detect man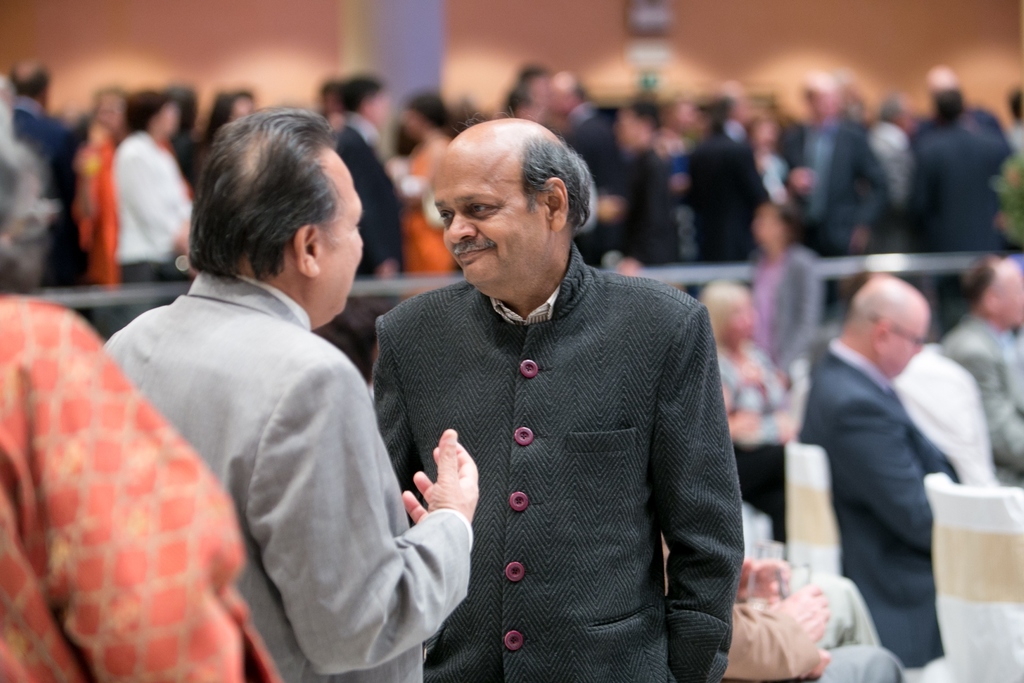
crop(108, 115, 480, 682)
